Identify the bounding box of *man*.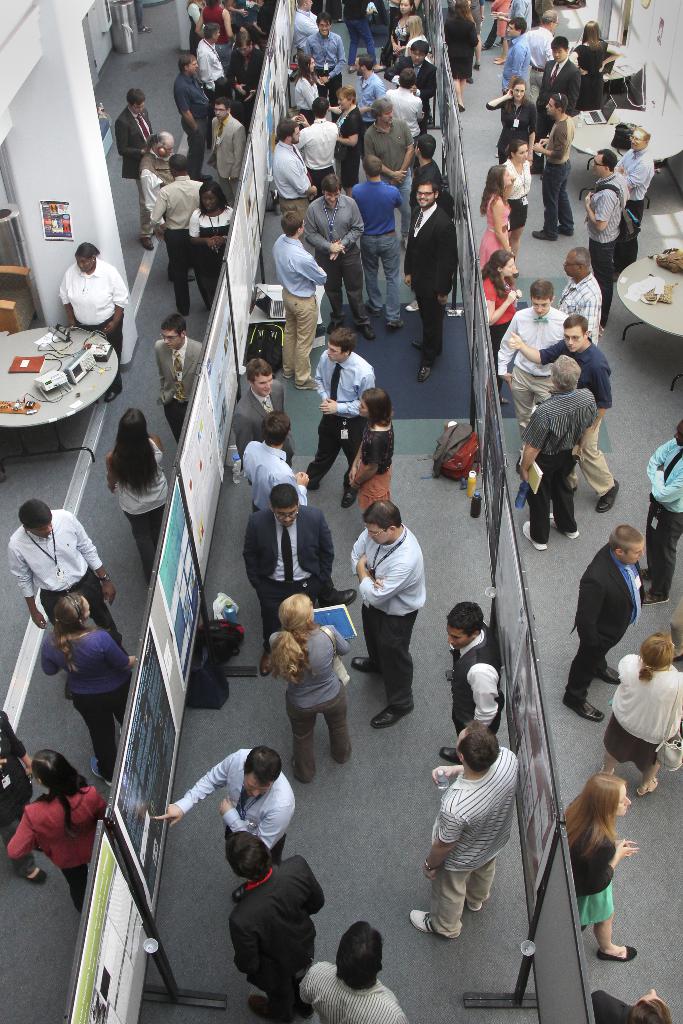
select_region(295, 915, 407, 1023).
